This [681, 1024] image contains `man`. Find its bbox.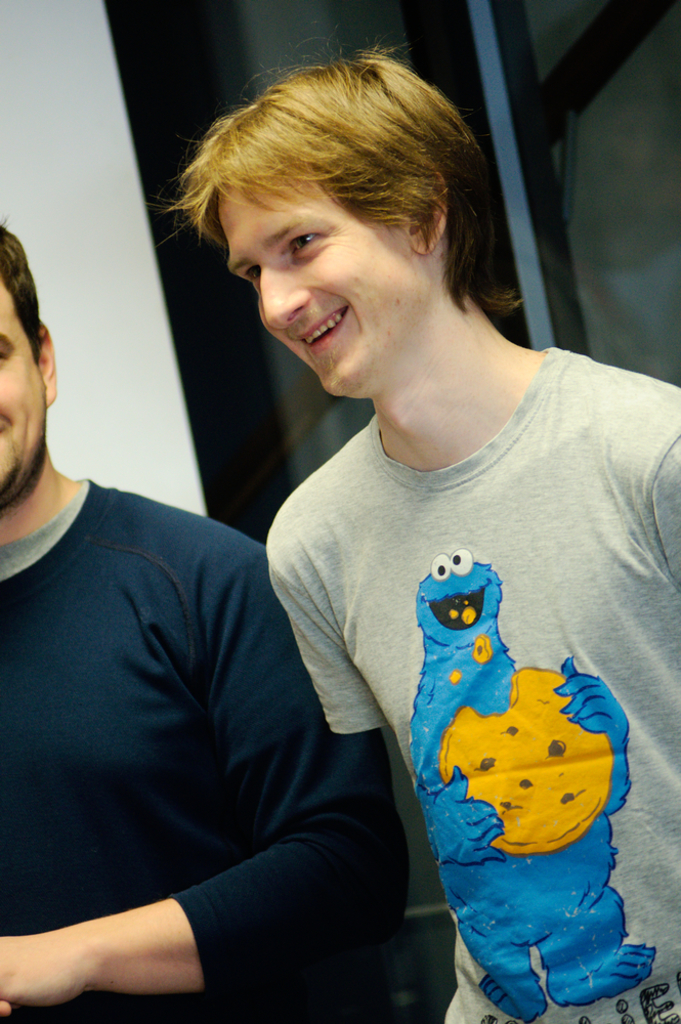
<box>0,225,405,1019</box>.
